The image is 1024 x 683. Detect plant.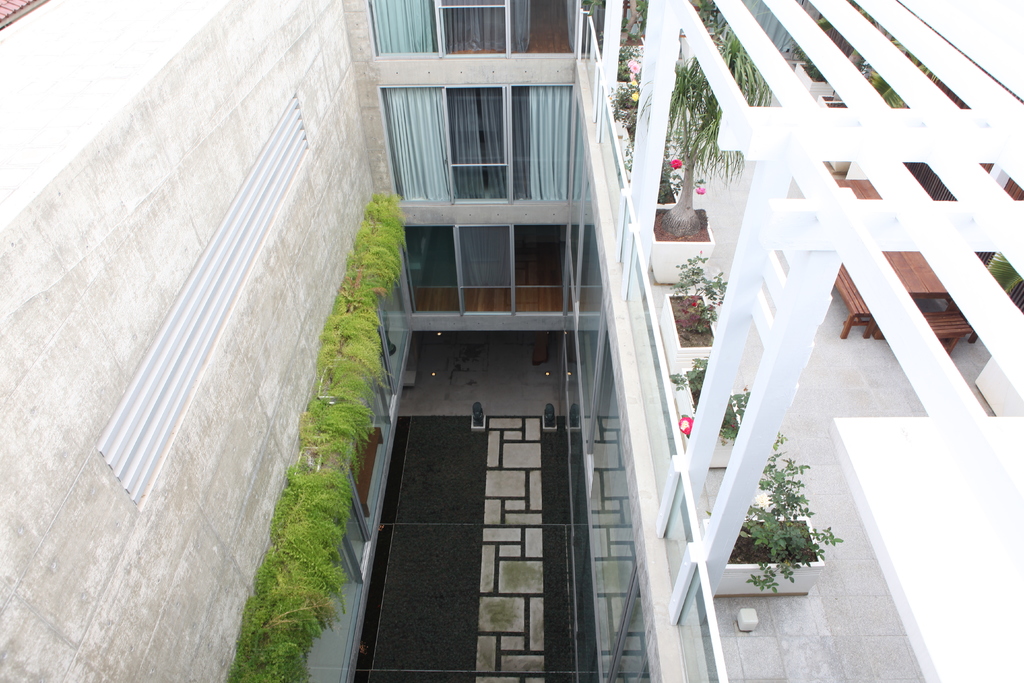
Detection: left=668, top=358, right=701, bottom=388.
